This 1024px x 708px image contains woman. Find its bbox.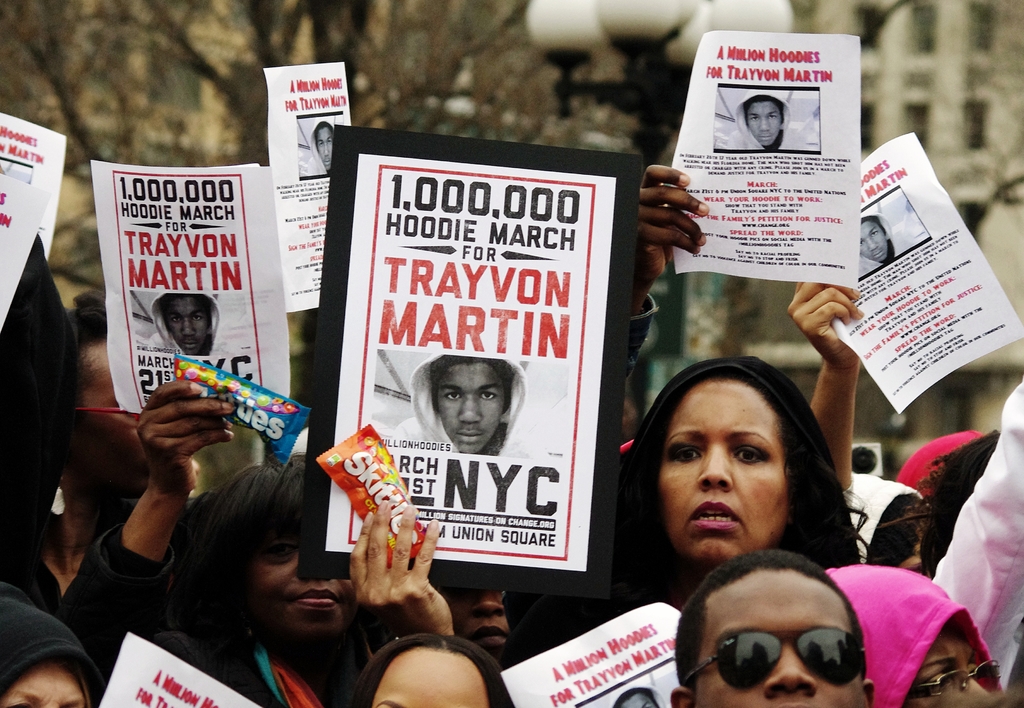
pyautogui.locateOnScreen(625, 355, 860, 602).
